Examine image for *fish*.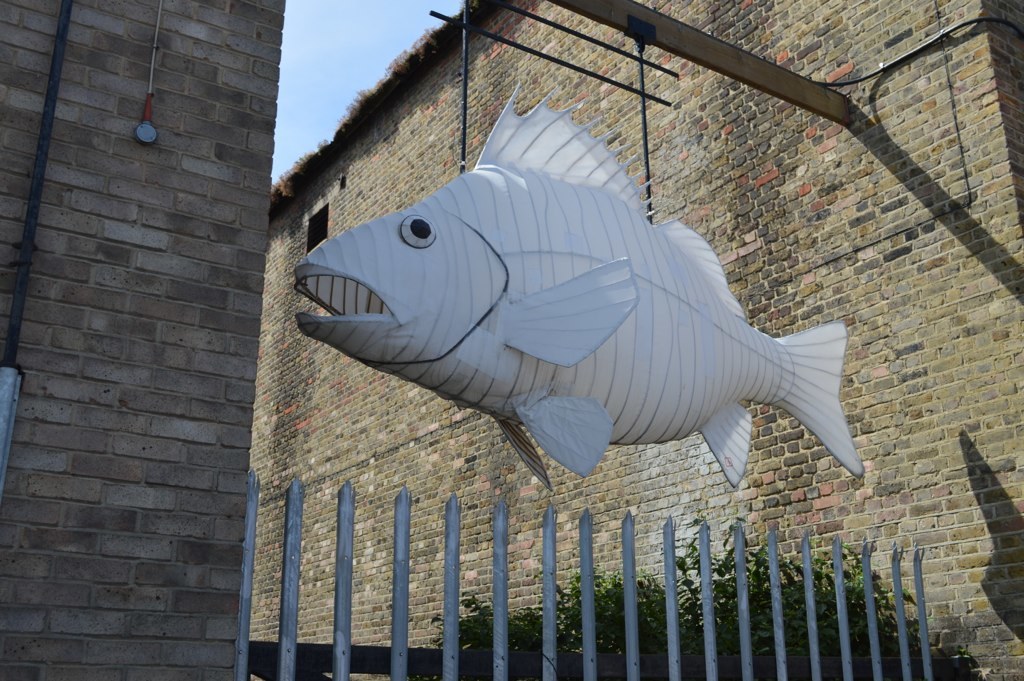
Examination result: (289,82,864,496).
